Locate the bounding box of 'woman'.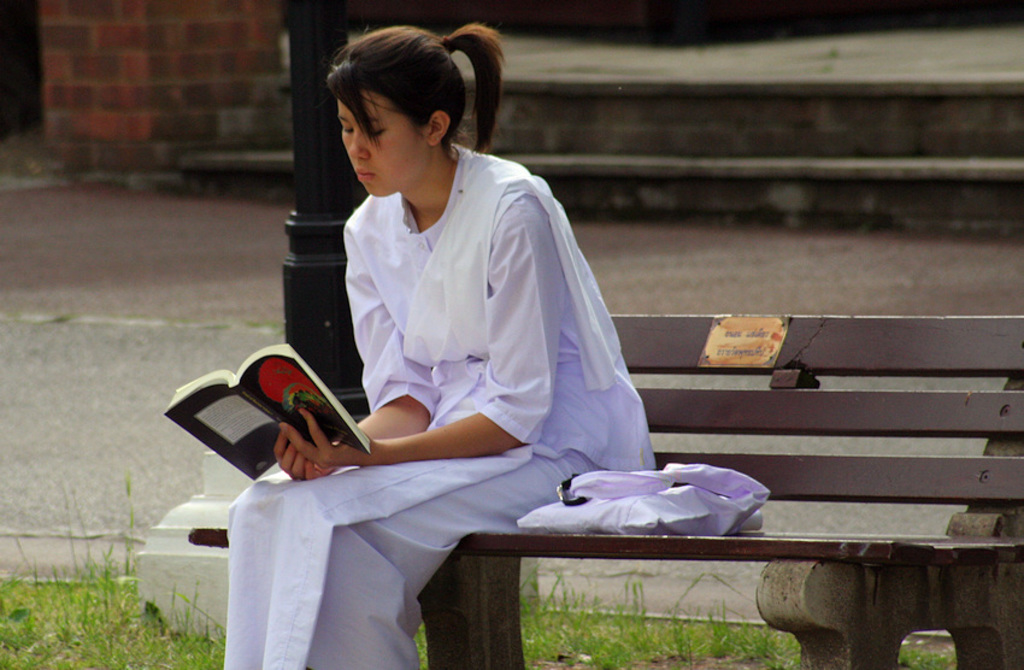
Bounding box: 282,29,632,576.
